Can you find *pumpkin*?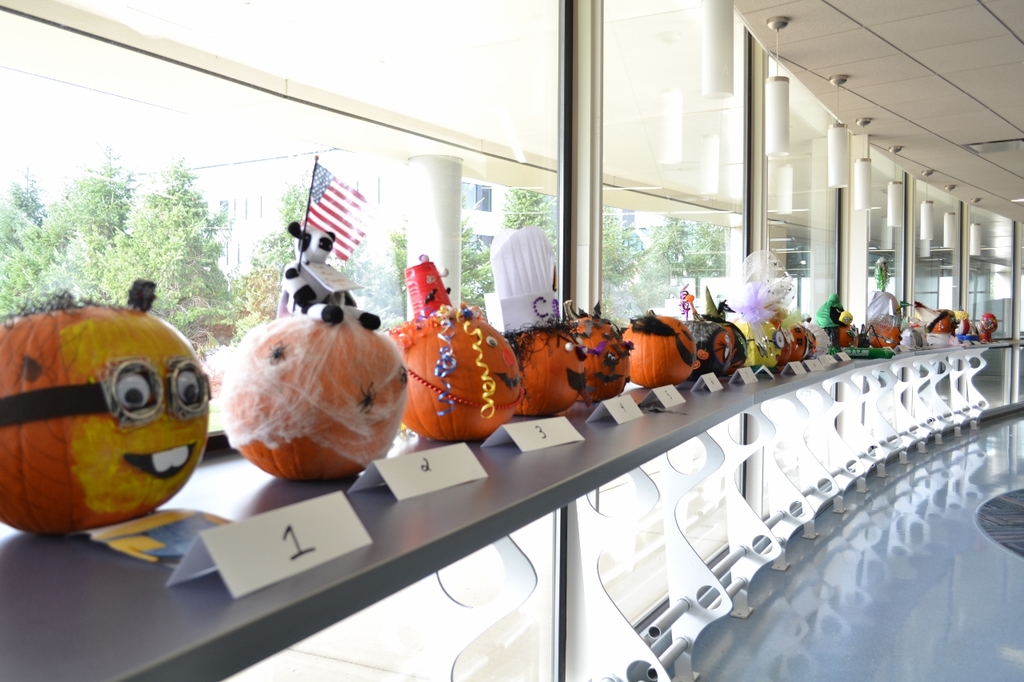
Yes, bounding box: select_region(793, 319, 815, 362).
